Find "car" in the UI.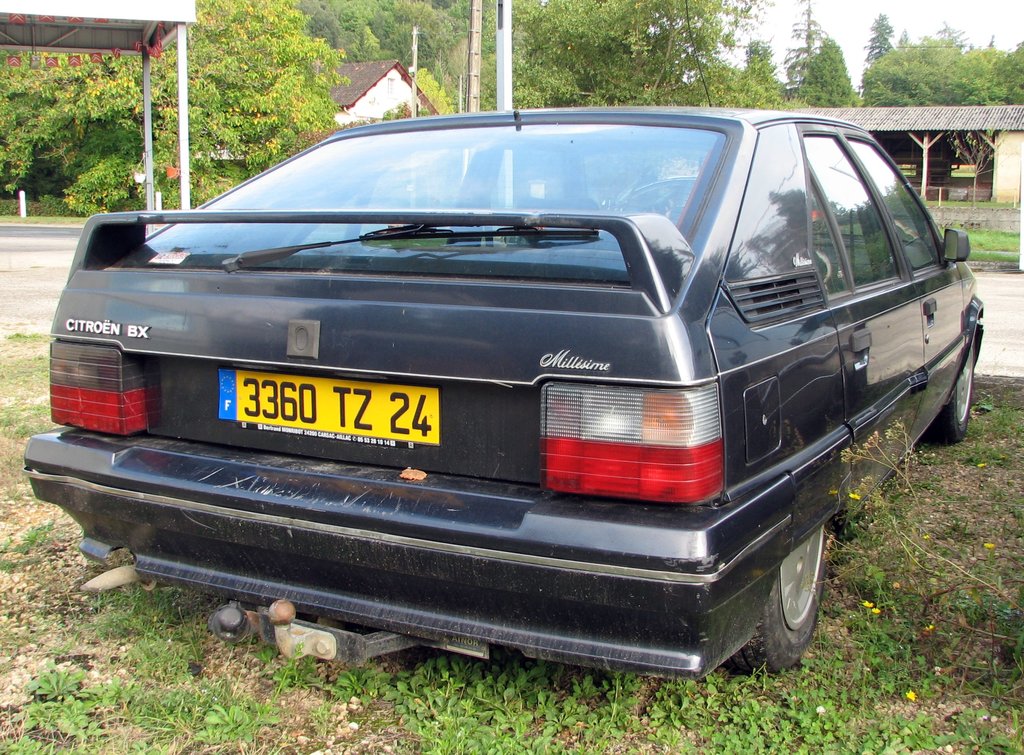
UI element at Rect(22, 98, 988, 682).
